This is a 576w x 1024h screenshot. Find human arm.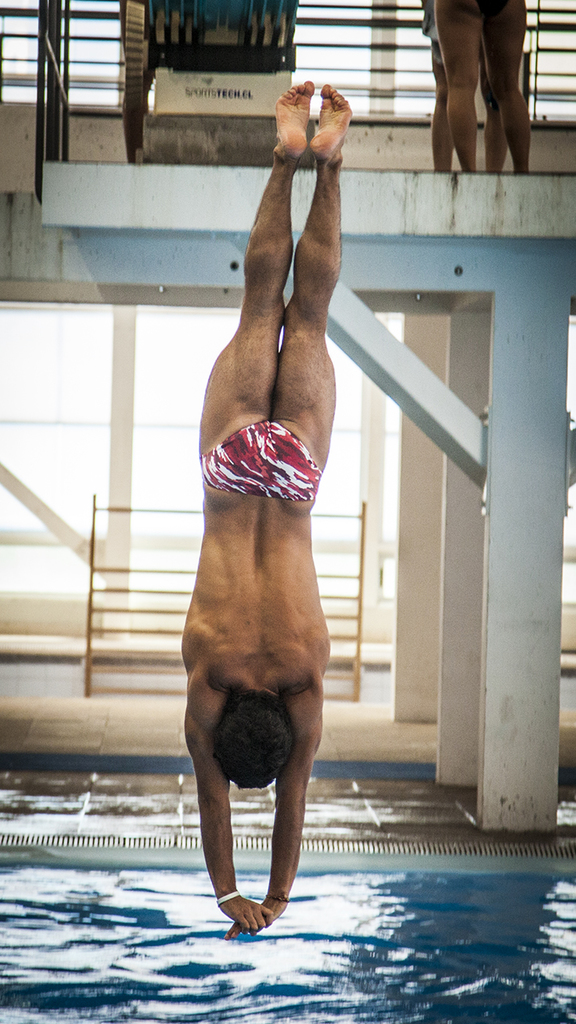
Bounding box: [189,734,274,931].
